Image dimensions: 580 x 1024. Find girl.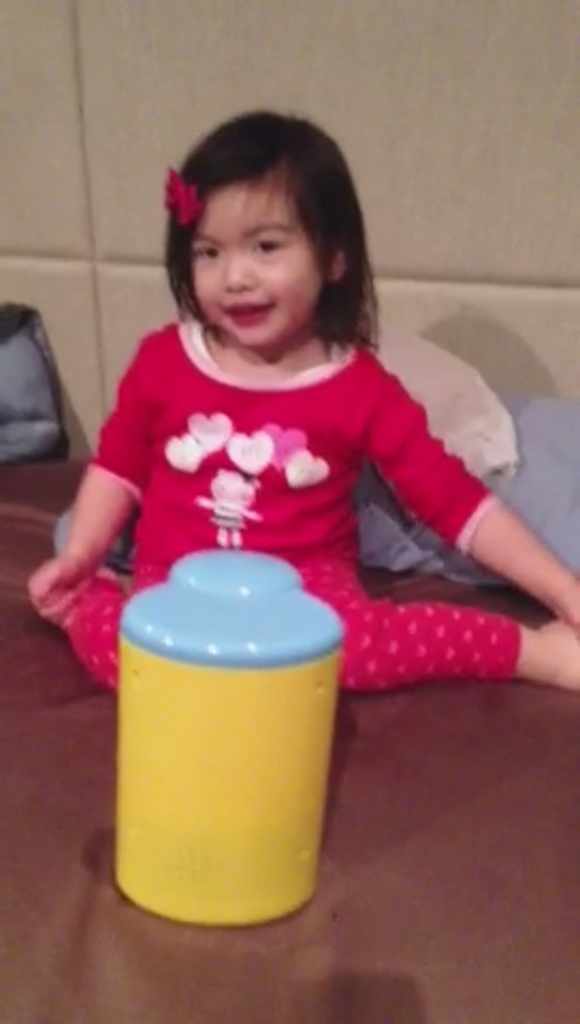
box=[26, 113, 578, 689].
